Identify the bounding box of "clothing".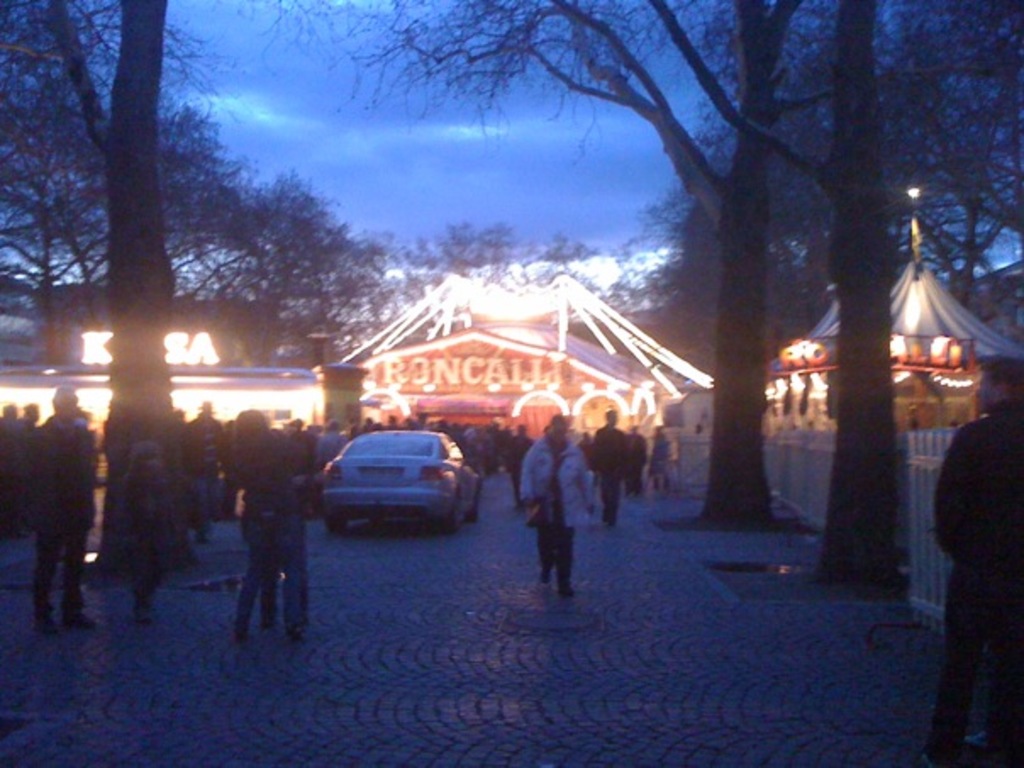
locate(232, 436, 285, 622).
